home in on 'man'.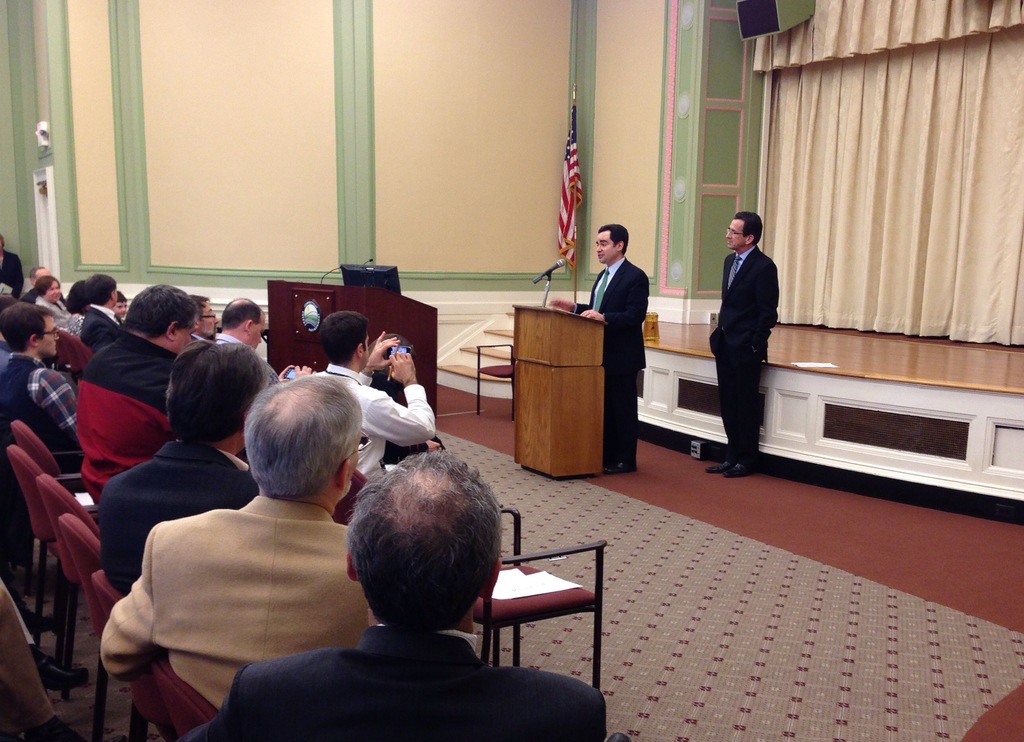
Homed in at (left=22, top=265, right=51, bottom=301).
